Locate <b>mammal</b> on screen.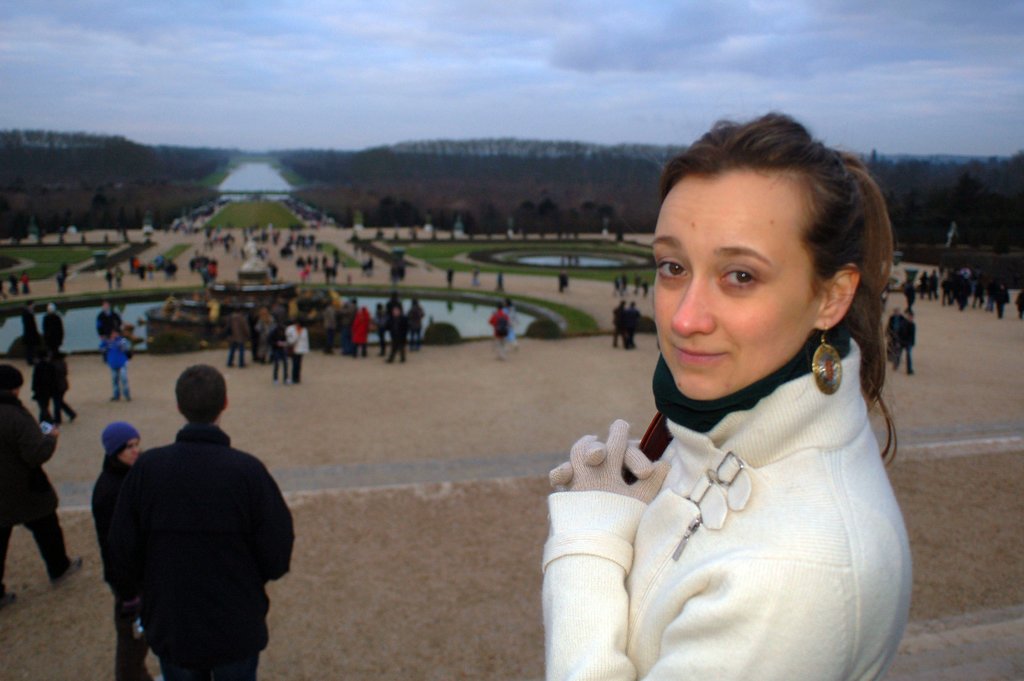
On screen at BBox(30, 338, 52, 422).
